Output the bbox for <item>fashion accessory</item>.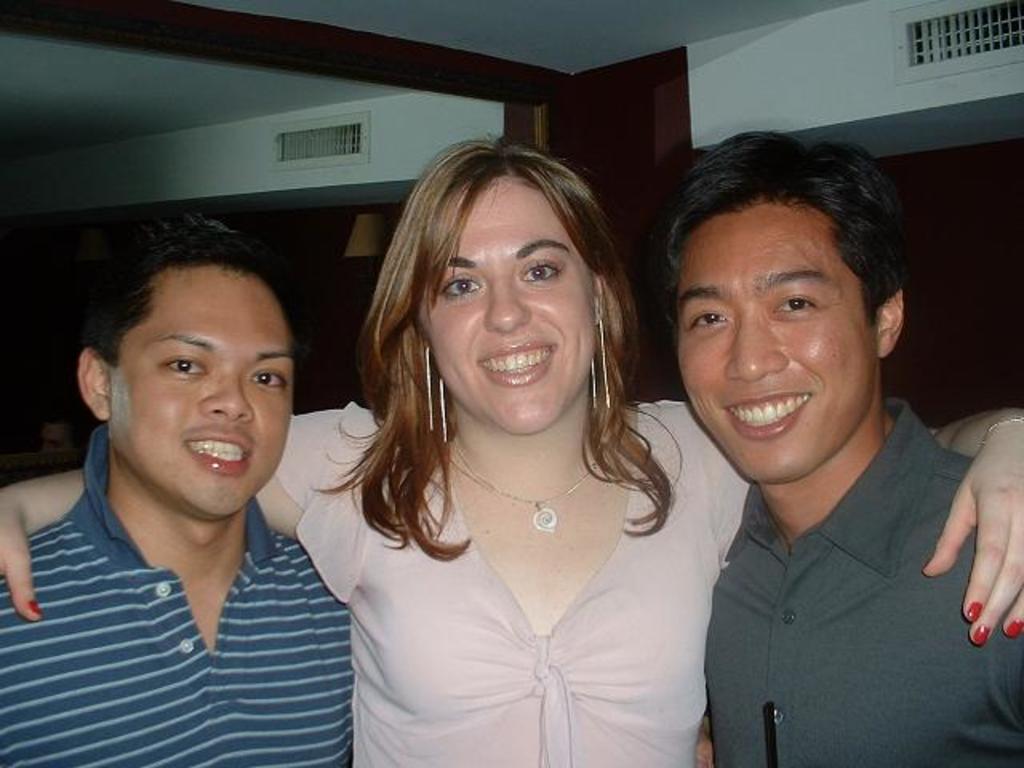
(598,310,613,410).
